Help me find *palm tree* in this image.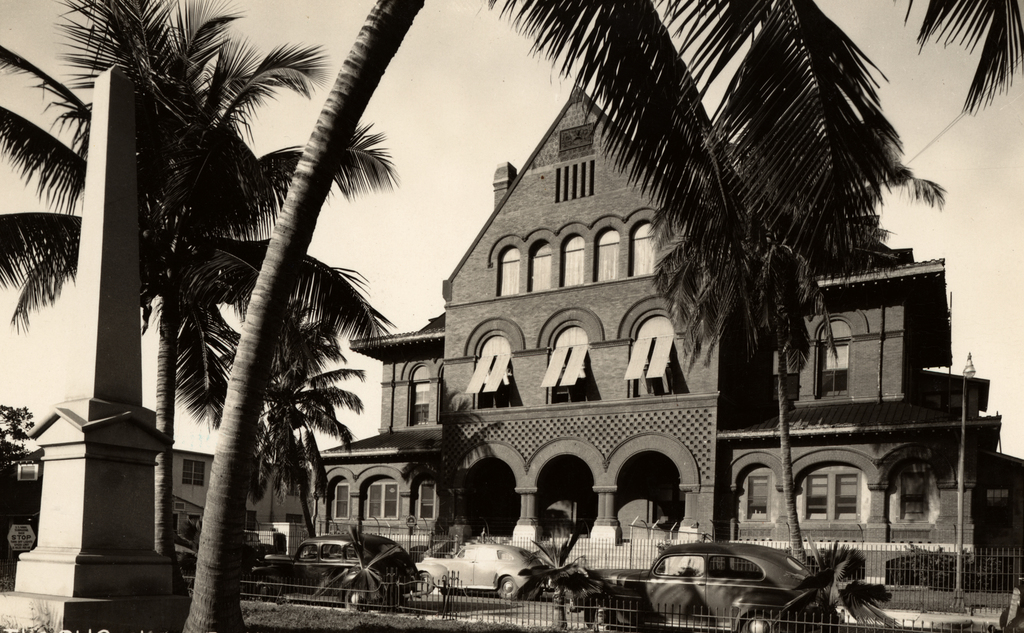
Found it: box(0, 0, 399, 591).
